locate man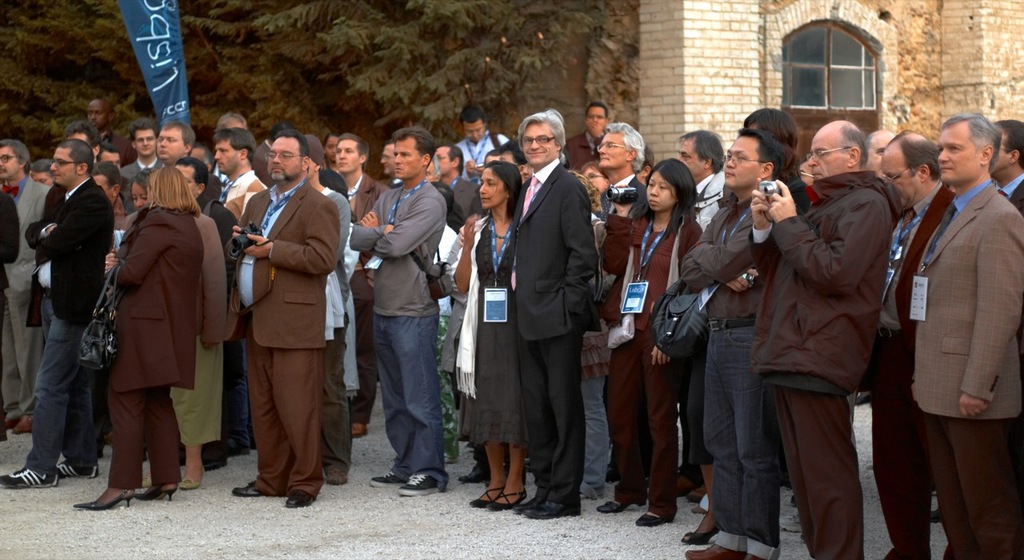
l=350, t=126, r=447, b=503
